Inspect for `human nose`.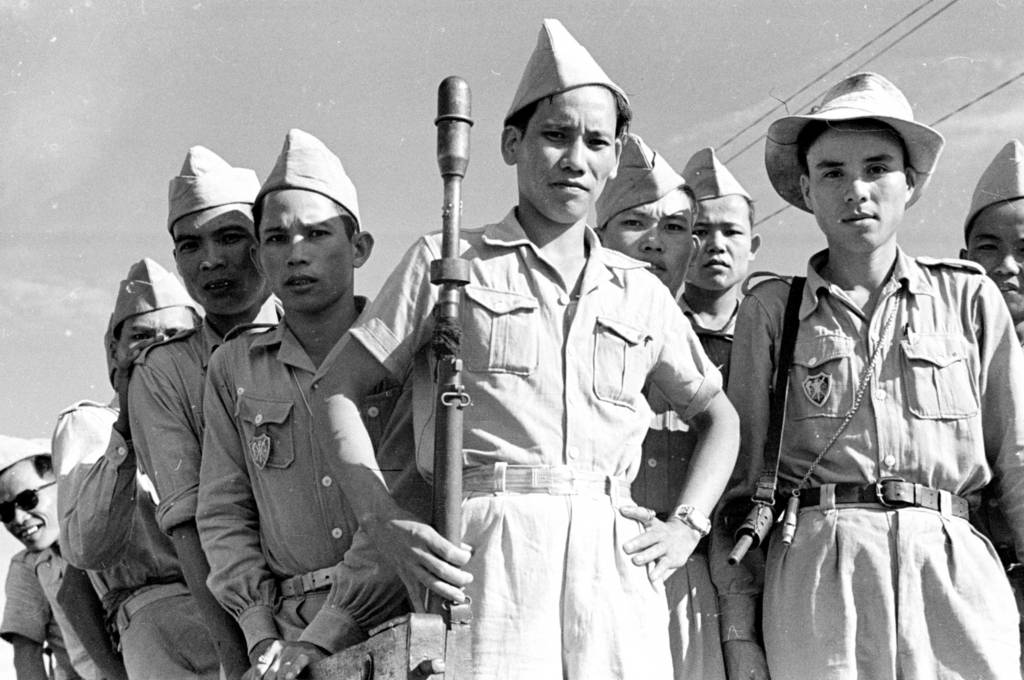
Inspection: 556, 136, 588, 175.
